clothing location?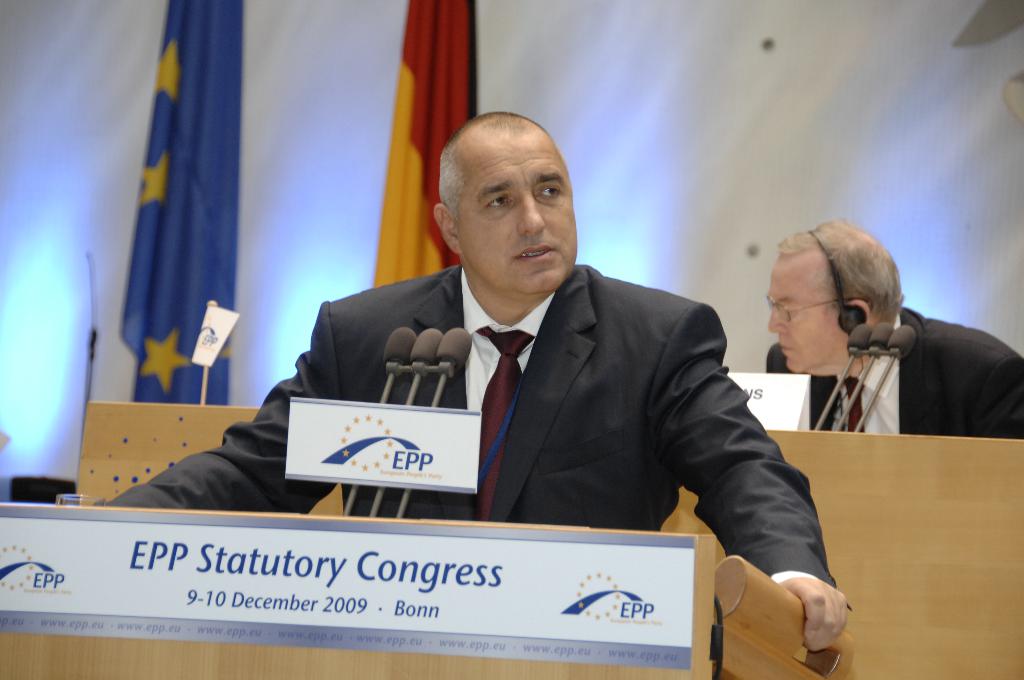
<region>109, 266, 856, 611</region>
